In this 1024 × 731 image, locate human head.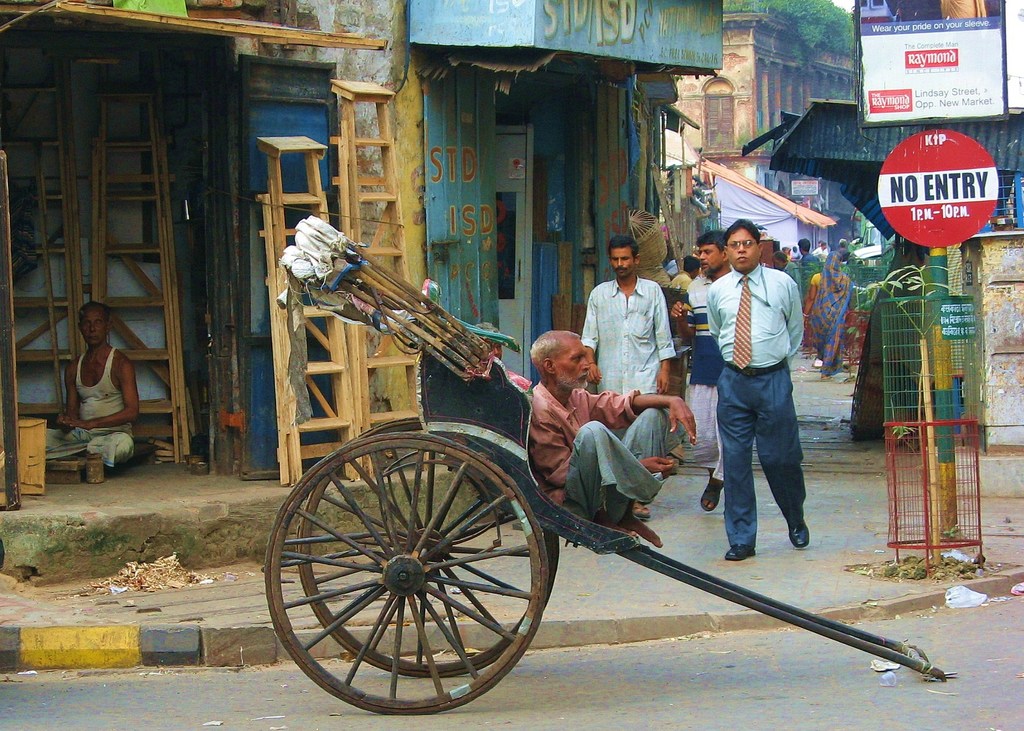
Bounding box: 607,237,637,275.
